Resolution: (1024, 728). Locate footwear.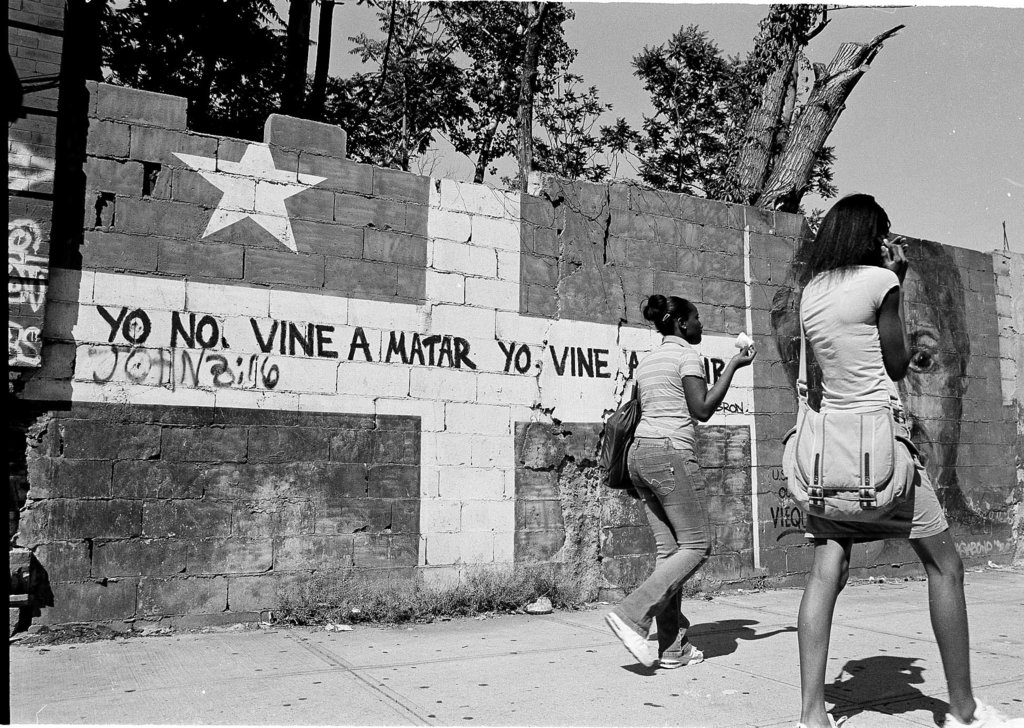
bbox=[798, 711, 841, 727].
